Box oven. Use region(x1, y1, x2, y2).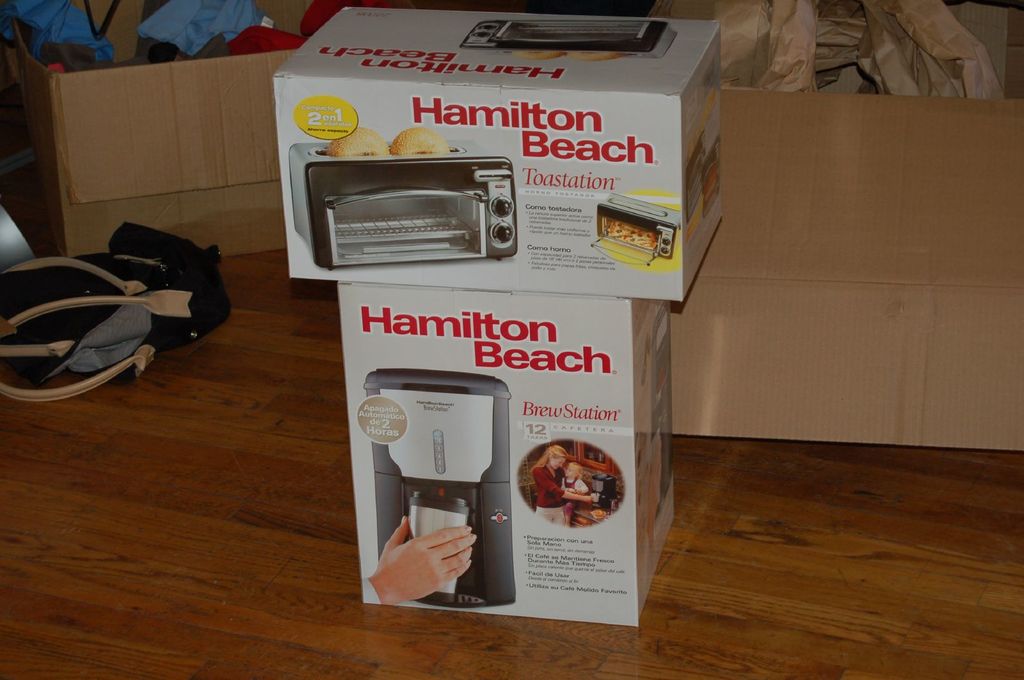
region(285, 134, 518, 269).
